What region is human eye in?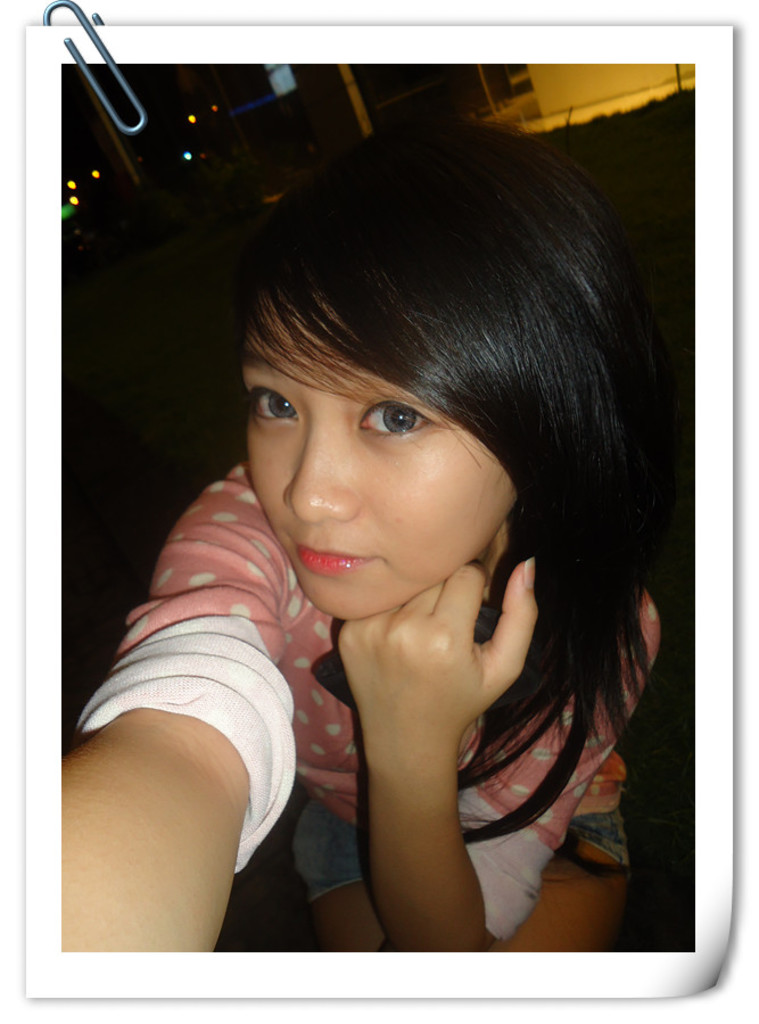
<box>253,381,304,431</box>.
